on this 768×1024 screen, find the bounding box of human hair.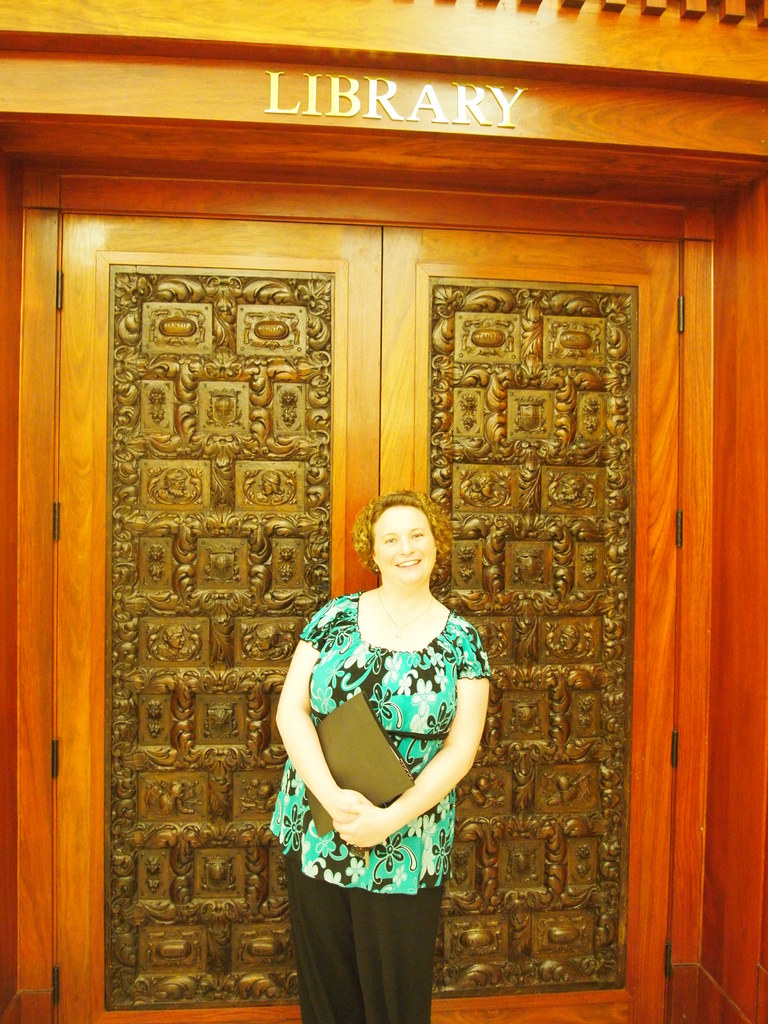
Bounding box: x1=363 y1=510 x2=452 y2=597.
